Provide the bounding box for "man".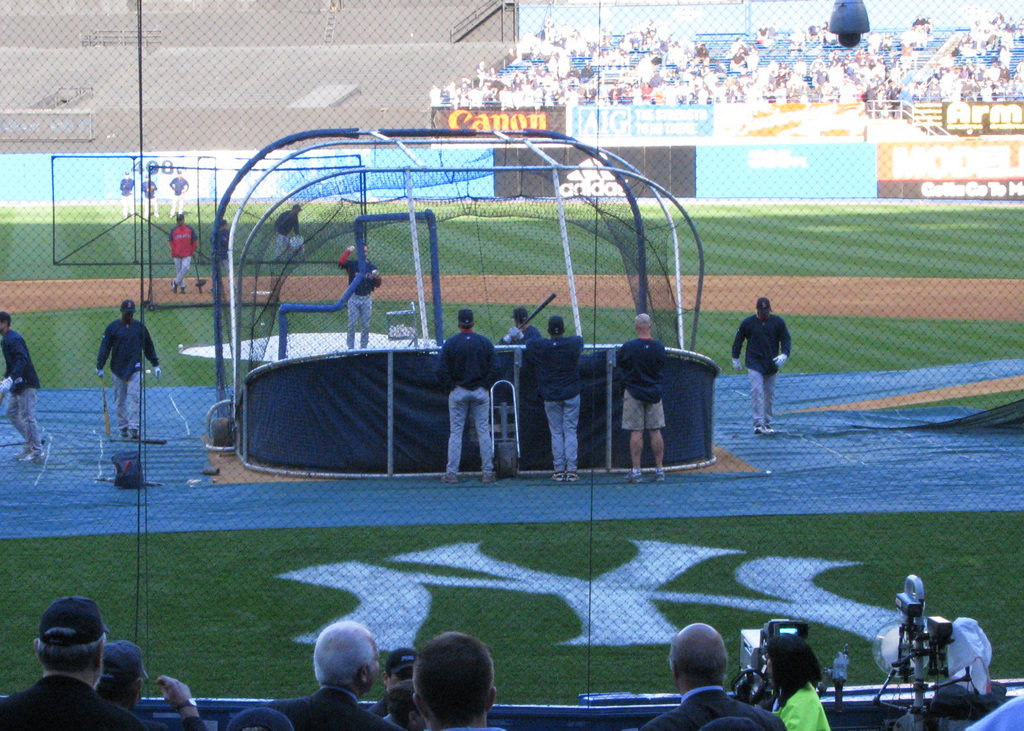
BBox(0, 313, 51, 466).
